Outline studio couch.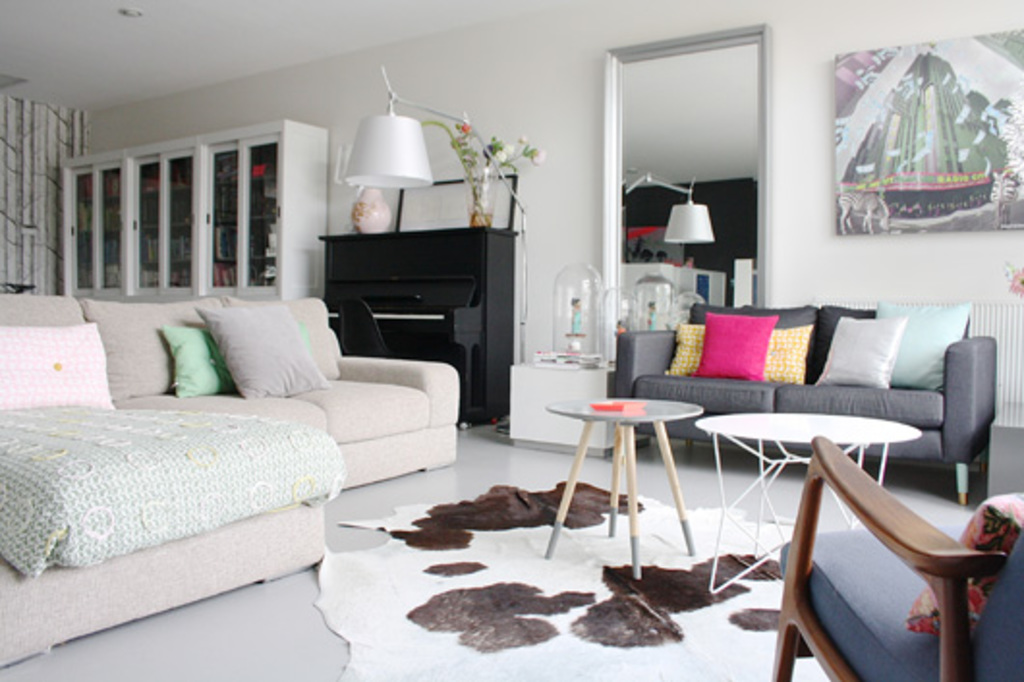
Outline: rect(0, 292, 462, 663).
